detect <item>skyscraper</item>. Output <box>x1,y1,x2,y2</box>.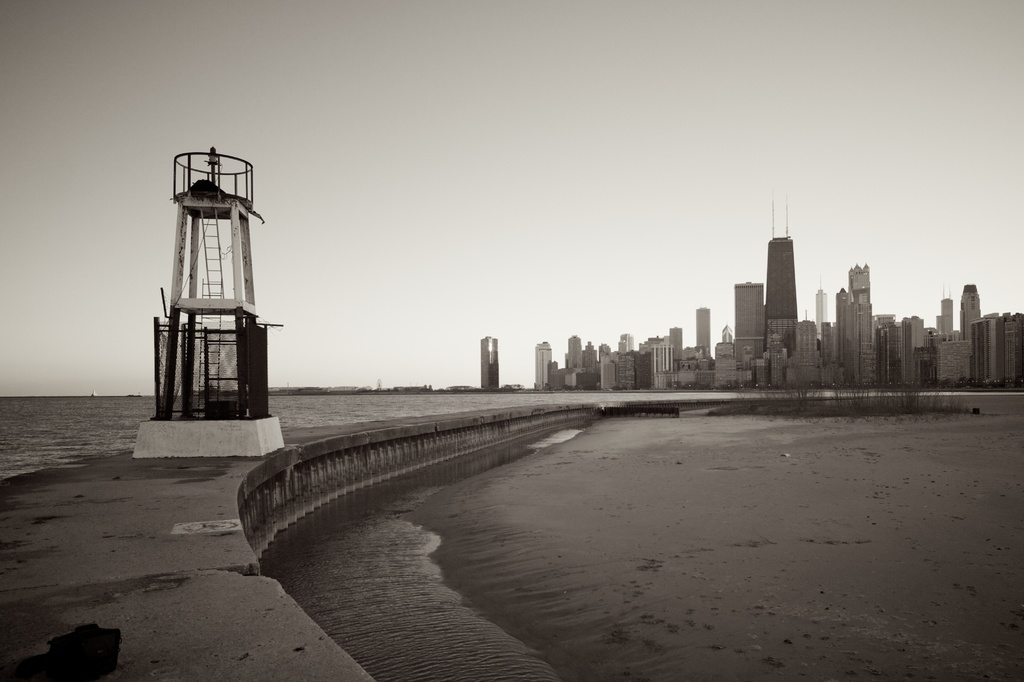
<box>729,277,772,362</box>.
